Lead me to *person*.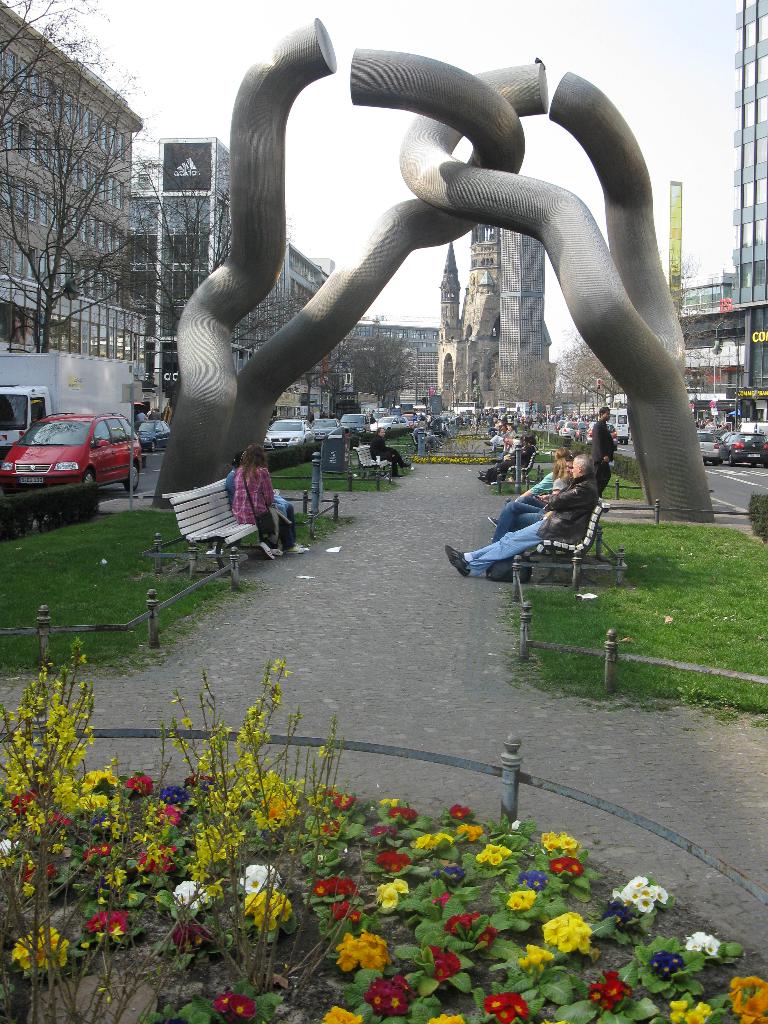
Lead to BBox(368, 422, 412, 478).
